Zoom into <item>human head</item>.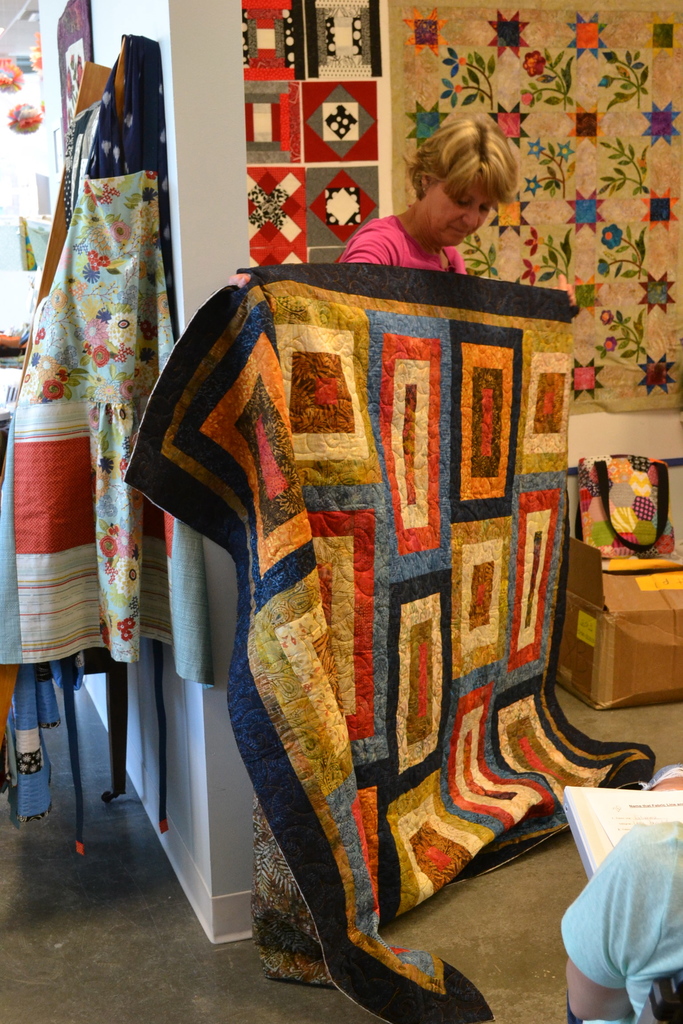
Zoom target: [x1=397, y1=102, x2=526, y2=229].
